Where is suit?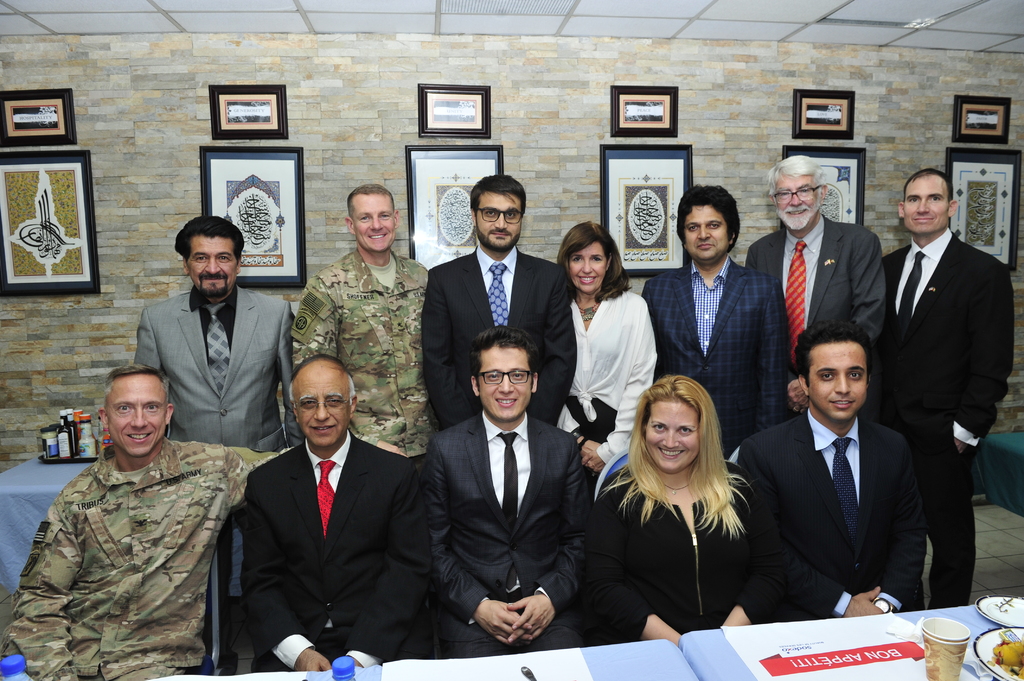
box=[883, 228, 1012, 609].
